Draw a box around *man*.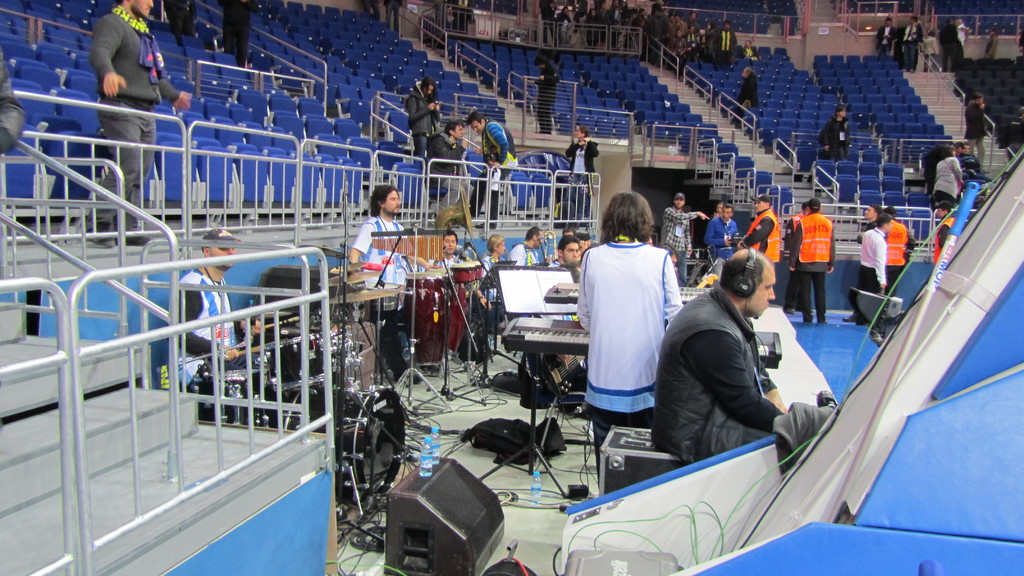
<box>579,238,592,252</box>.
